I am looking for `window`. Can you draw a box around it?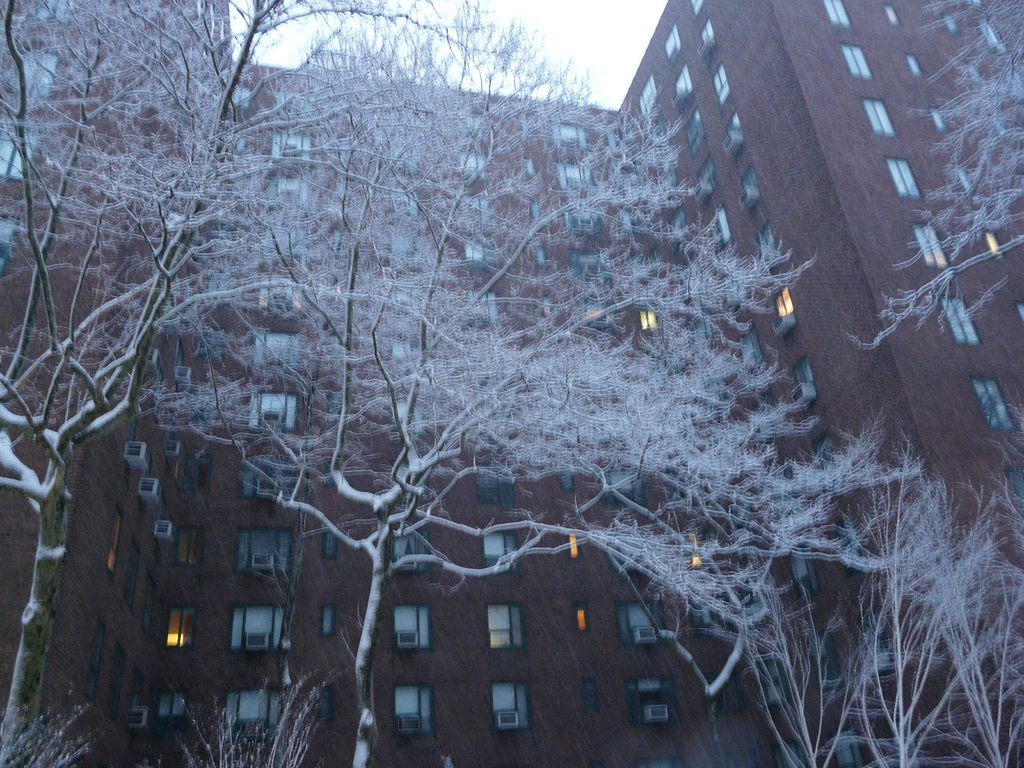
Sure, the bounding box is box(465, 238, 494, 269).
